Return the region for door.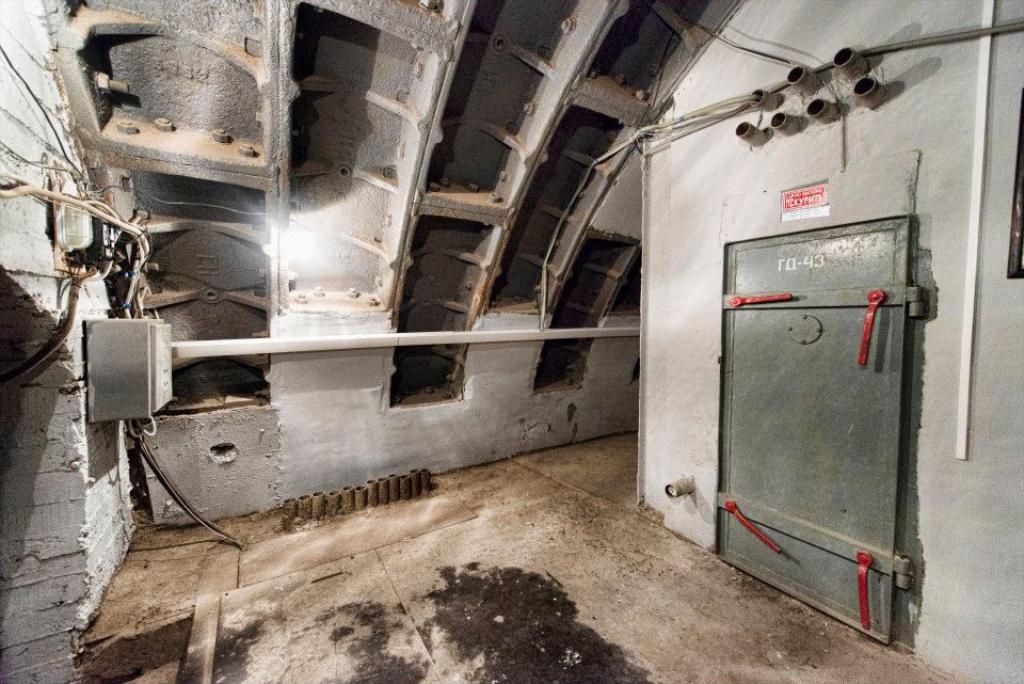
l=719, t=211, r=910, b=638.
